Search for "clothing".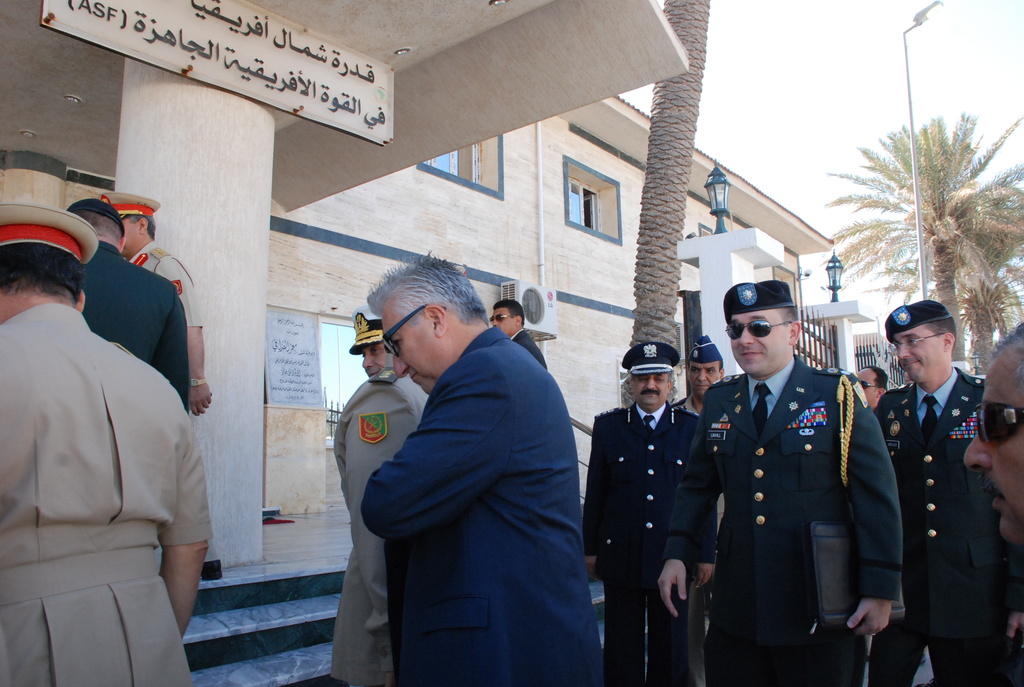
Found at [364, 321, 598, 686].
